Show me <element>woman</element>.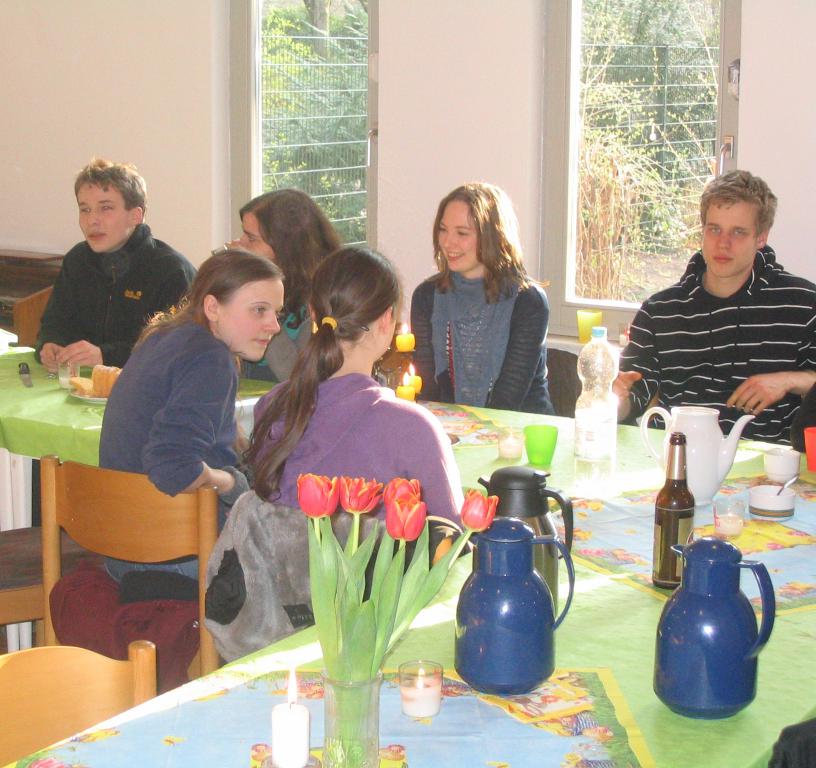
<element>woman</element> is here: bbox=[239, 241, 472, 542].
